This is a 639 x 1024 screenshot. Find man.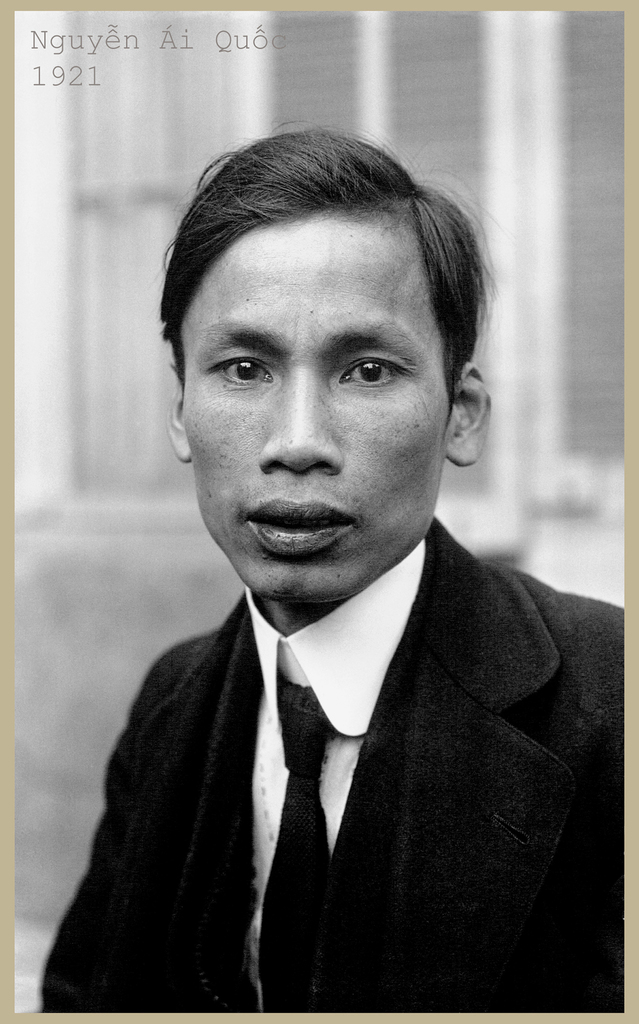
Bounding box: box=[13, 183, 635, 1006].
